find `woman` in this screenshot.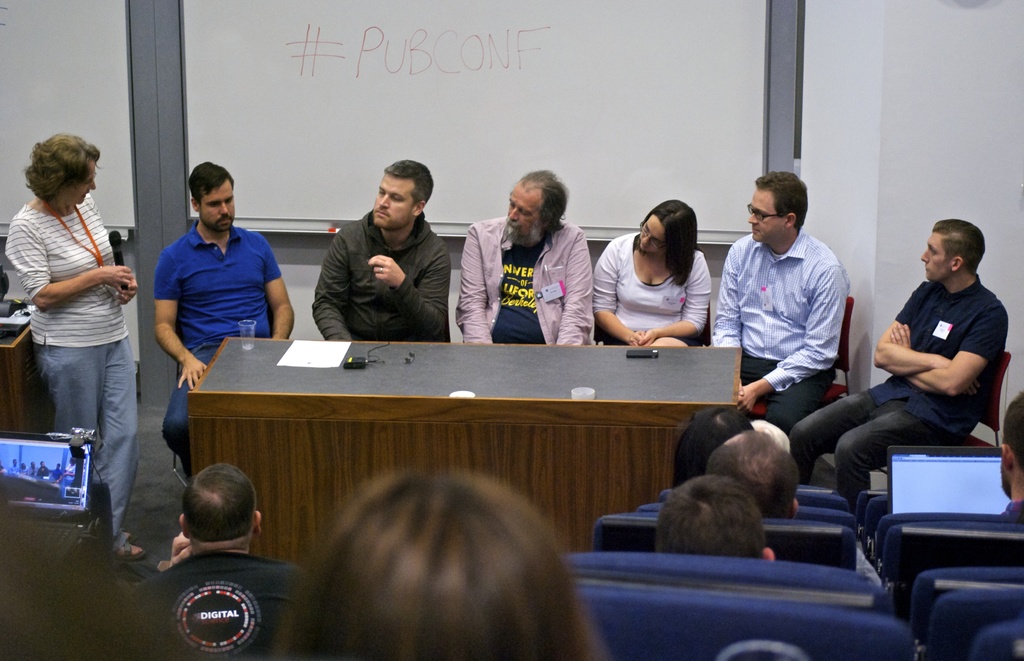
The bounding box for `woman` is [left=595, top=189, right=729, bottom=361].
